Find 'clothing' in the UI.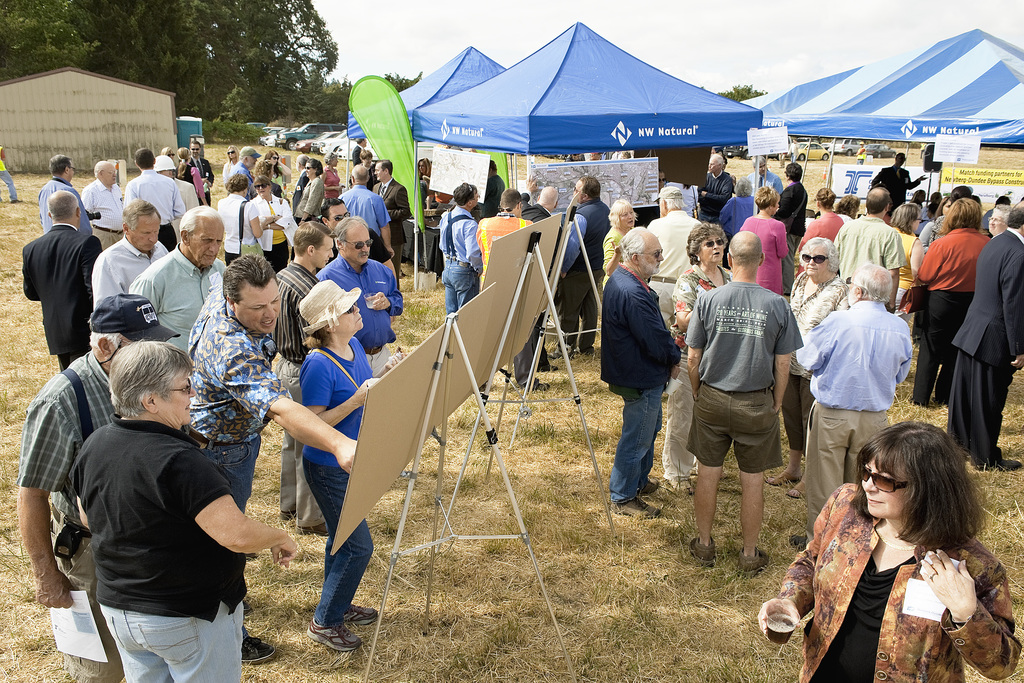
UI element at BBox(667, 259, 737, 477).
